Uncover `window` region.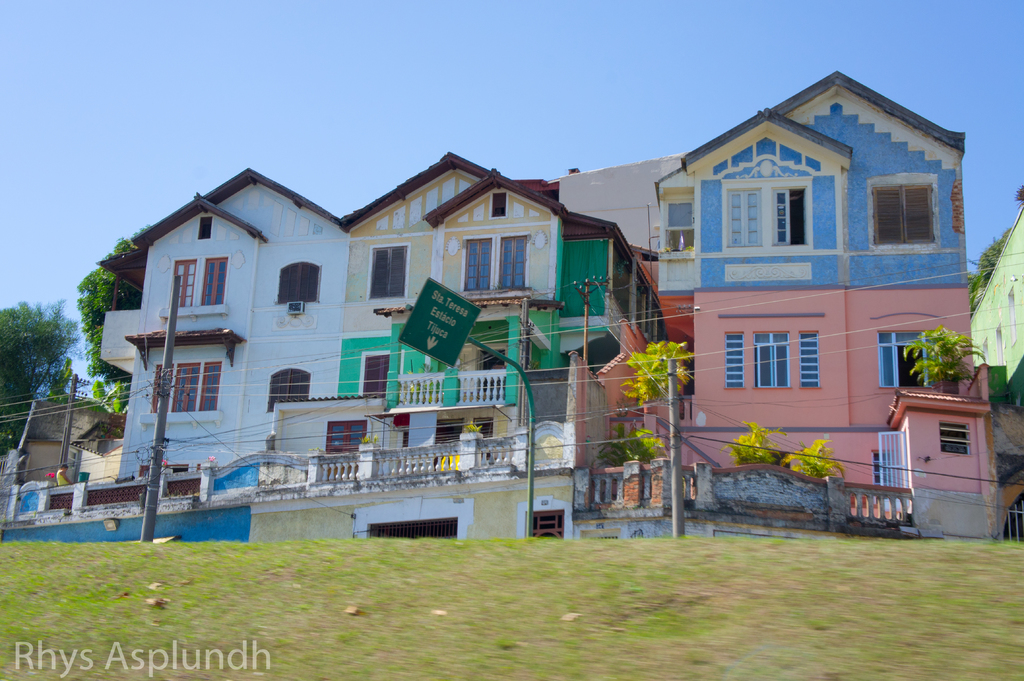
Uncovered: bbox(196, 256, 227, 308).
